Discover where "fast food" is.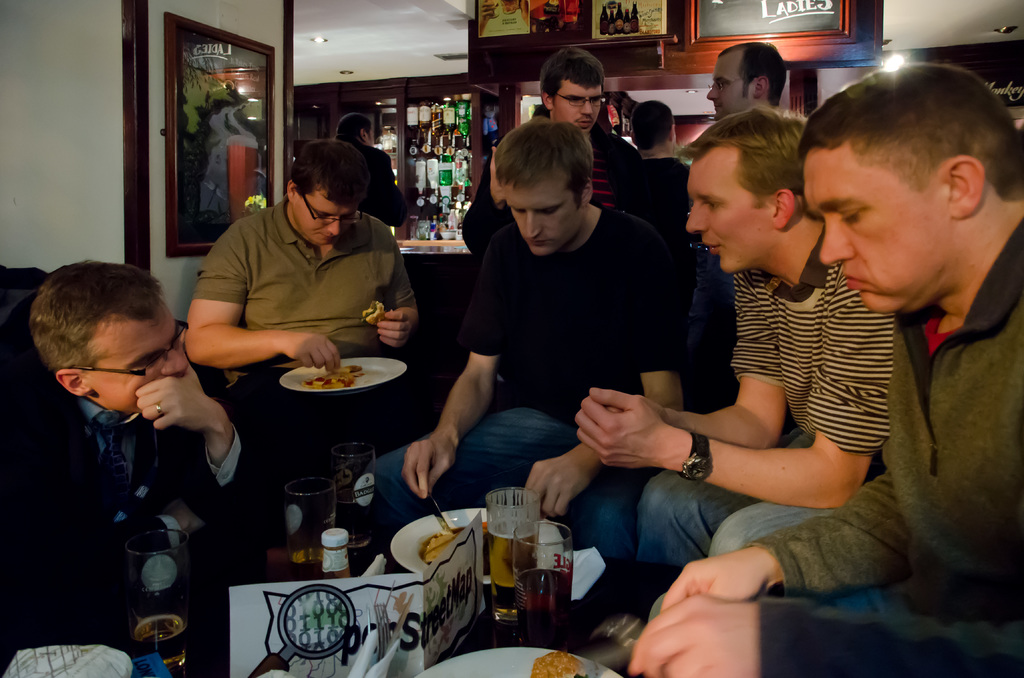
Discovered at (422, 523, 468, 562).
